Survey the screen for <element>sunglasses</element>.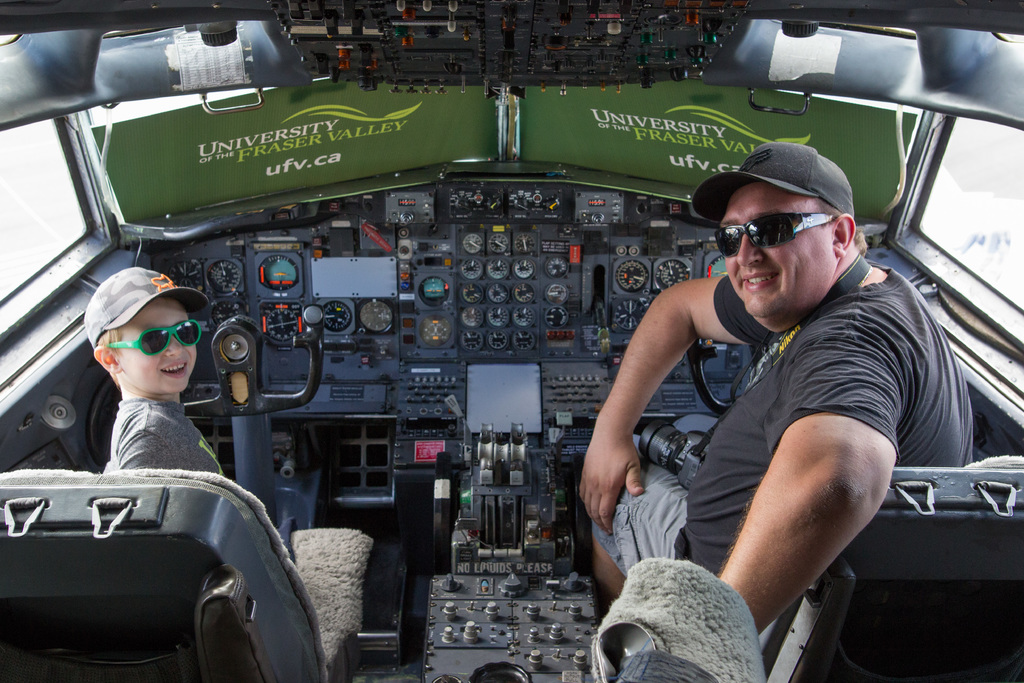
Survey found: bbox=[106, 320, 202, 354].
